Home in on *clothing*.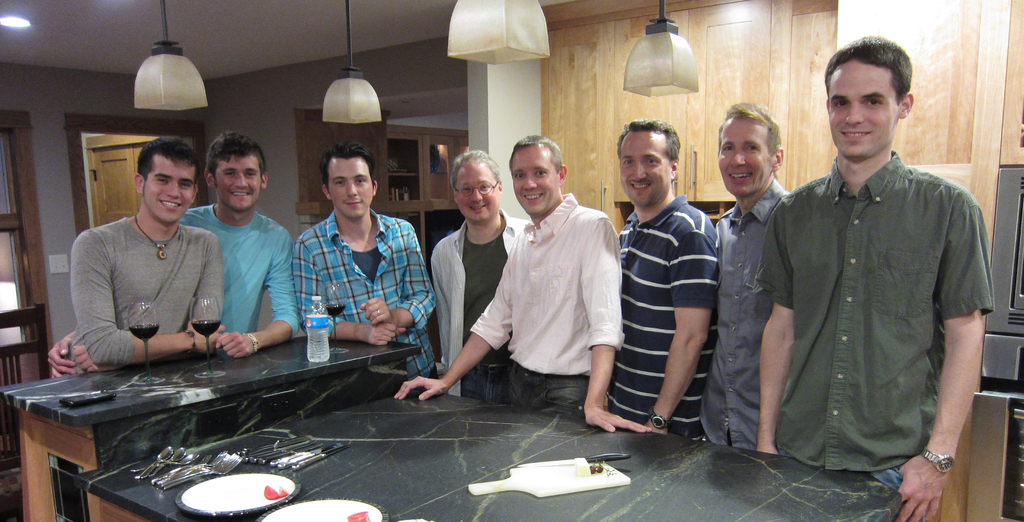
Homed in at {"left": 699, "top": 183, "right": 775, "bottom": 439}.
